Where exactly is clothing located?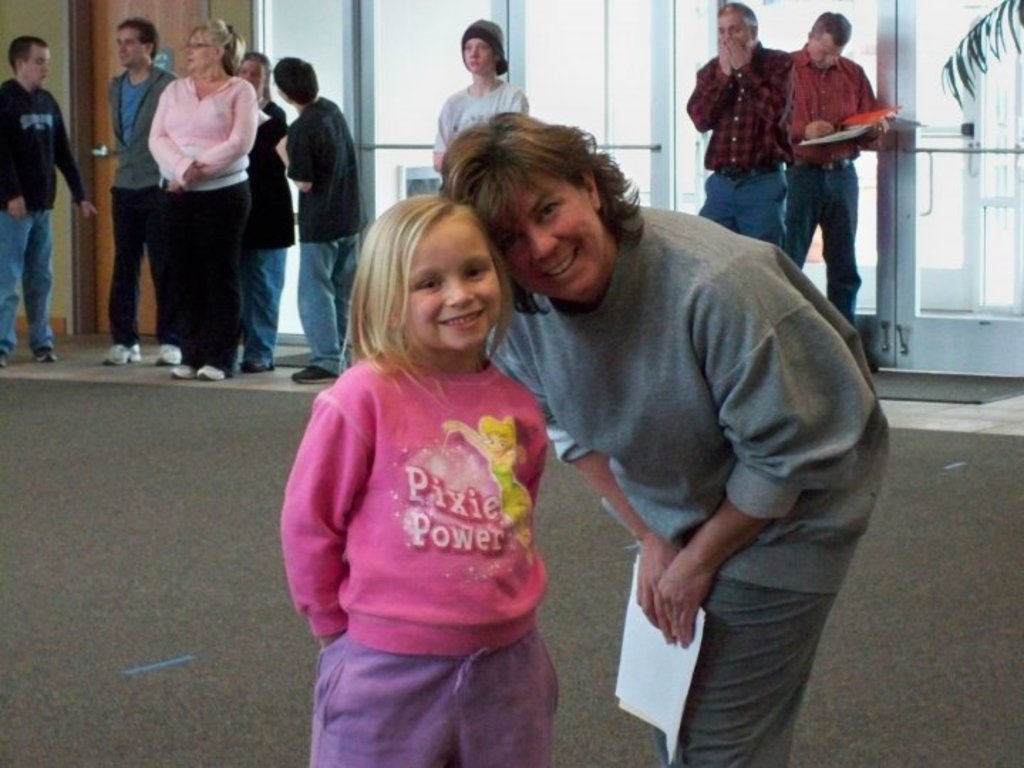
Its bounding box is (left=775, top=47, right=878, bottom=164).
